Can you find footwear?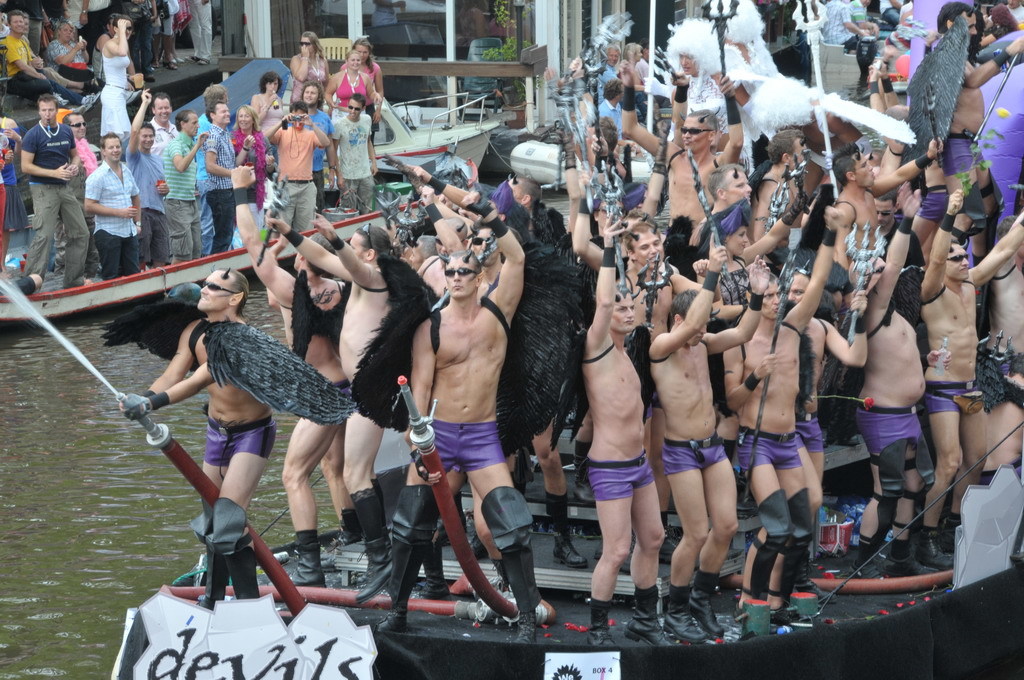
Yes, bounding box: select_region(944, 519, 961, 554).
